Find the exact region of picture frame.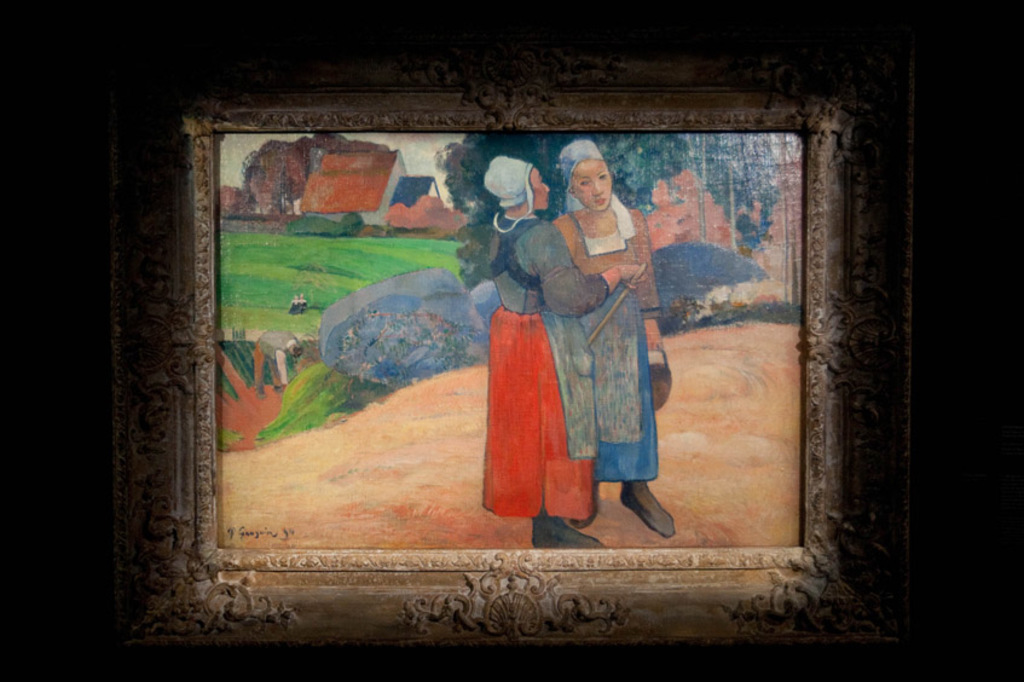
Exact region: {"left": 122, "top": 99, "right": 925, "bottom": 648}.
